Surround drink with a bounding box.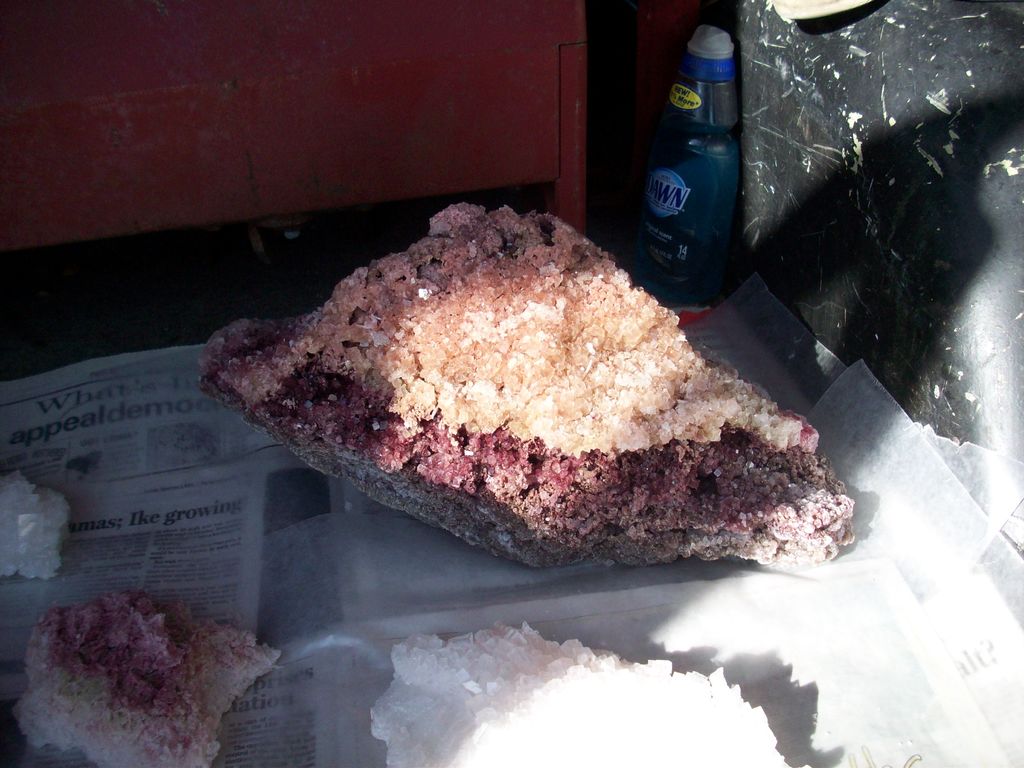
Rect(643, 17, 741, 302).
